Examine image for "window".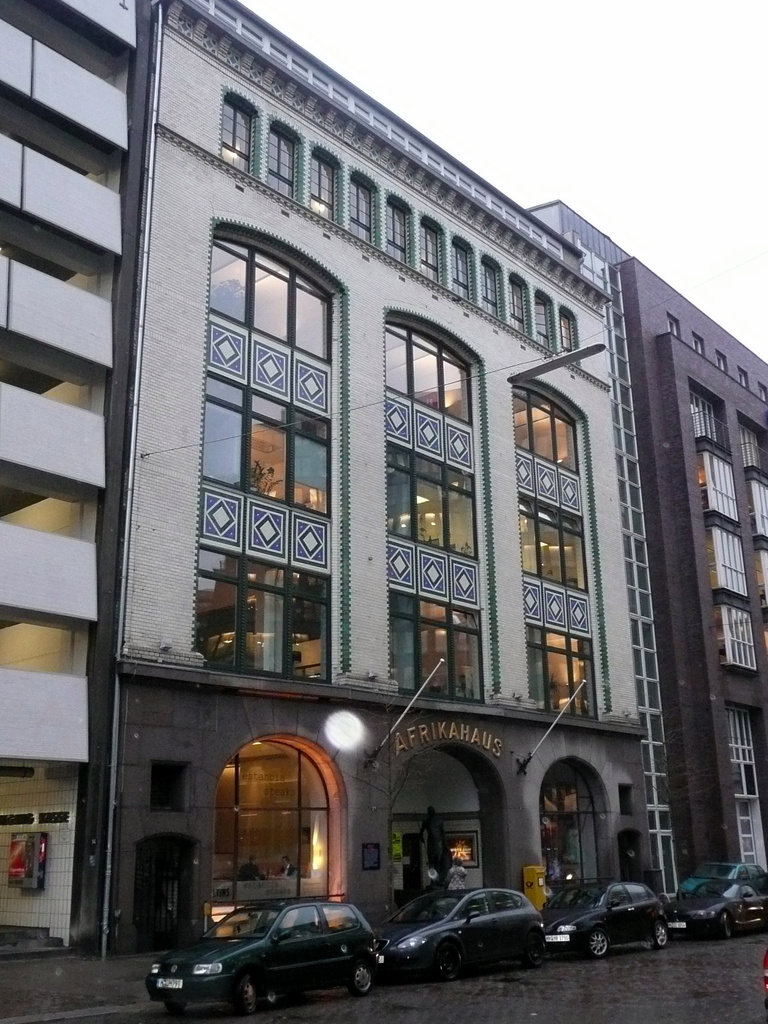
Examination result: 390:191:408:266.
